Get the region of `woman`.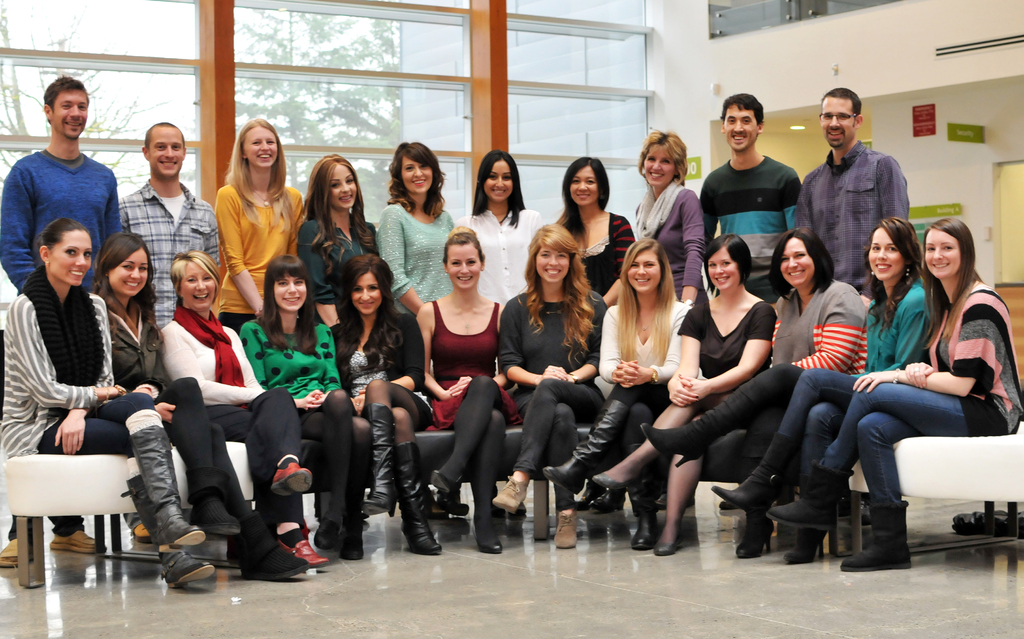
<bbox>215, 115, 304, 335</bbox>.
